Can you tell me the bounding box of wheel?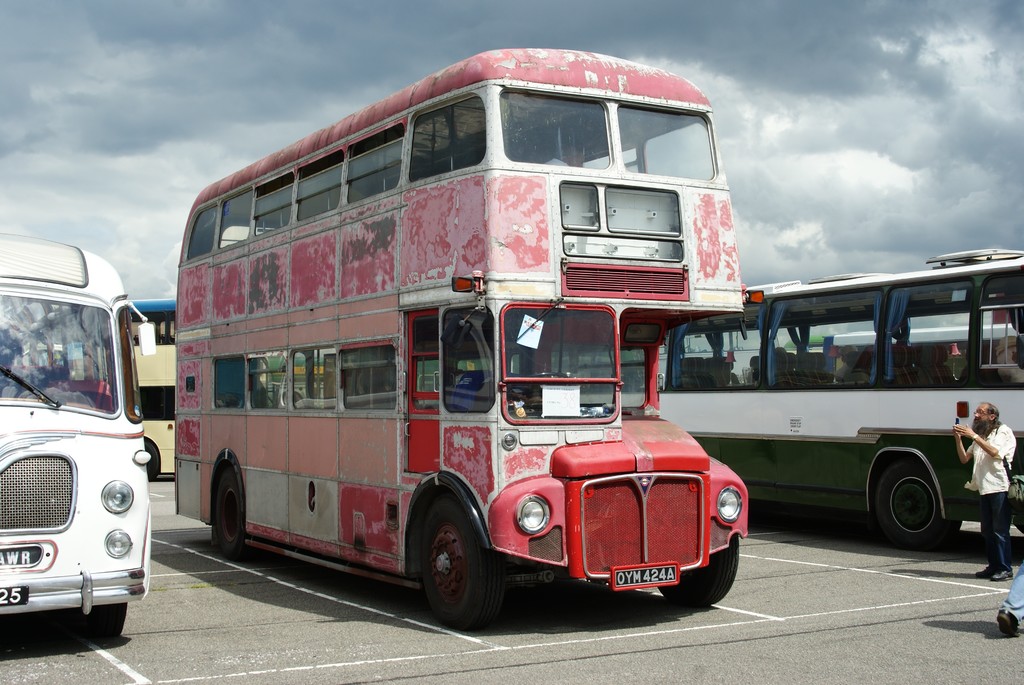
660/535/742/608.
